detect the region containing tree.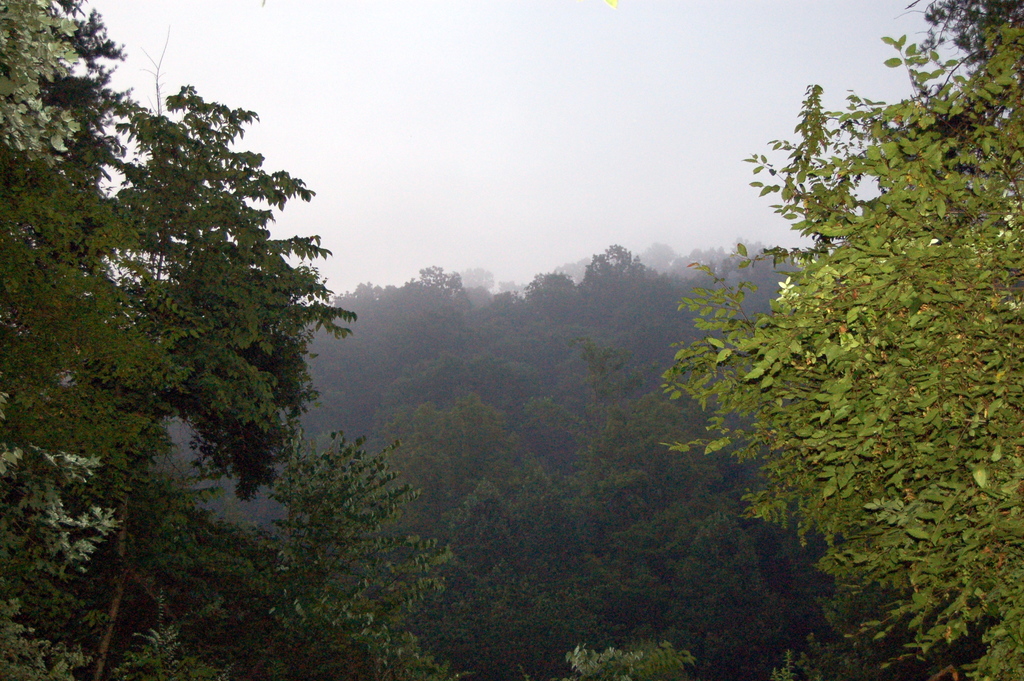
[653, 489, 769, 680].
